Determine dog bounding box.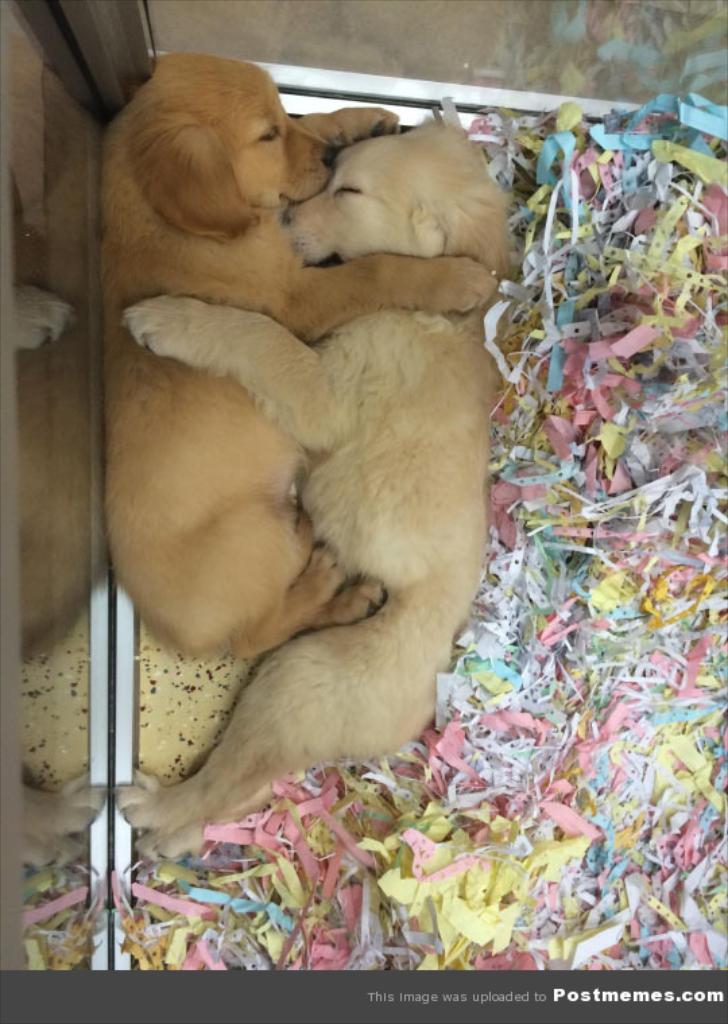
Determined: locate(109, 120, 518, 873).
